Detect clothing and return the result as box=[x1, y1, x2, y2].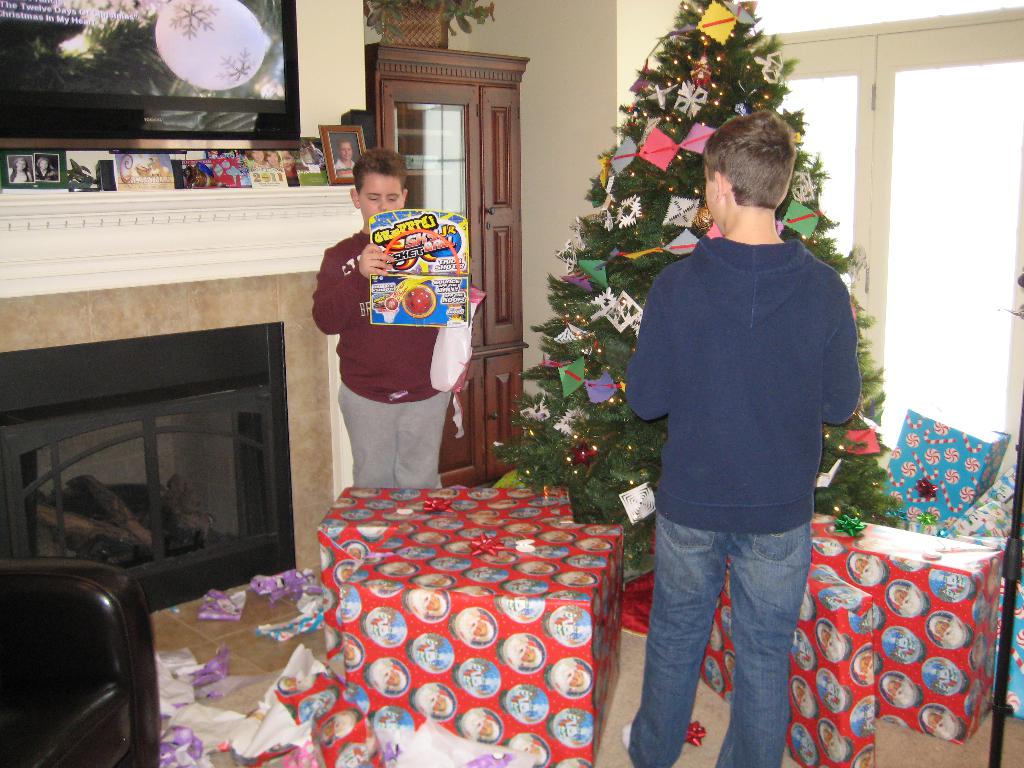
box=[614, 236, 864, 767].
